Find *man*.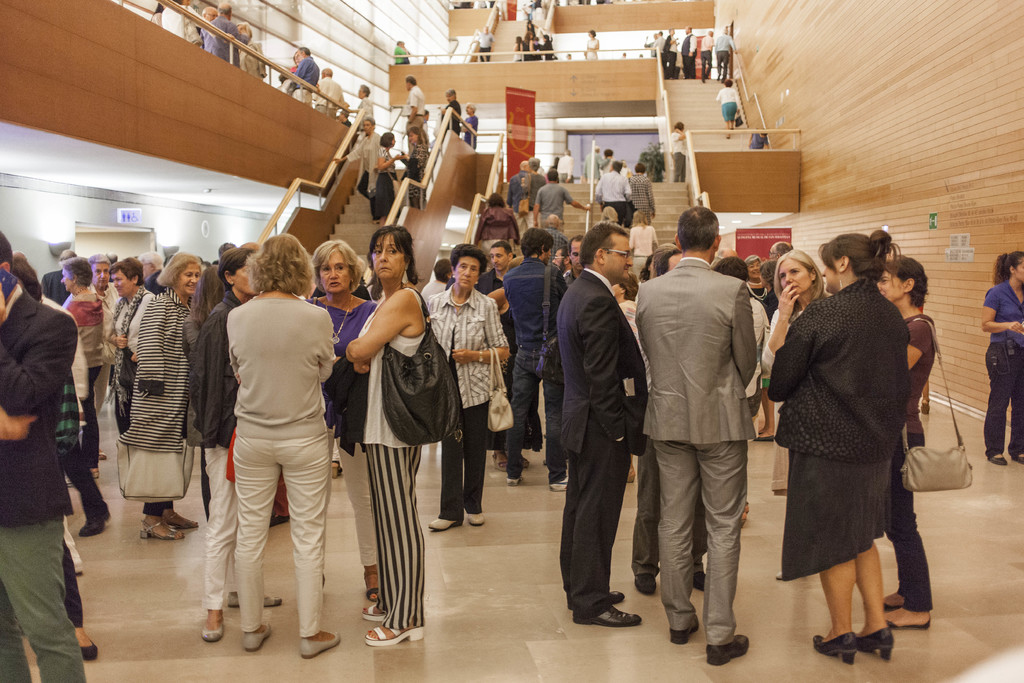
{"x1": 205, "y1": 0, "x2": 244, "y2": 64}.
